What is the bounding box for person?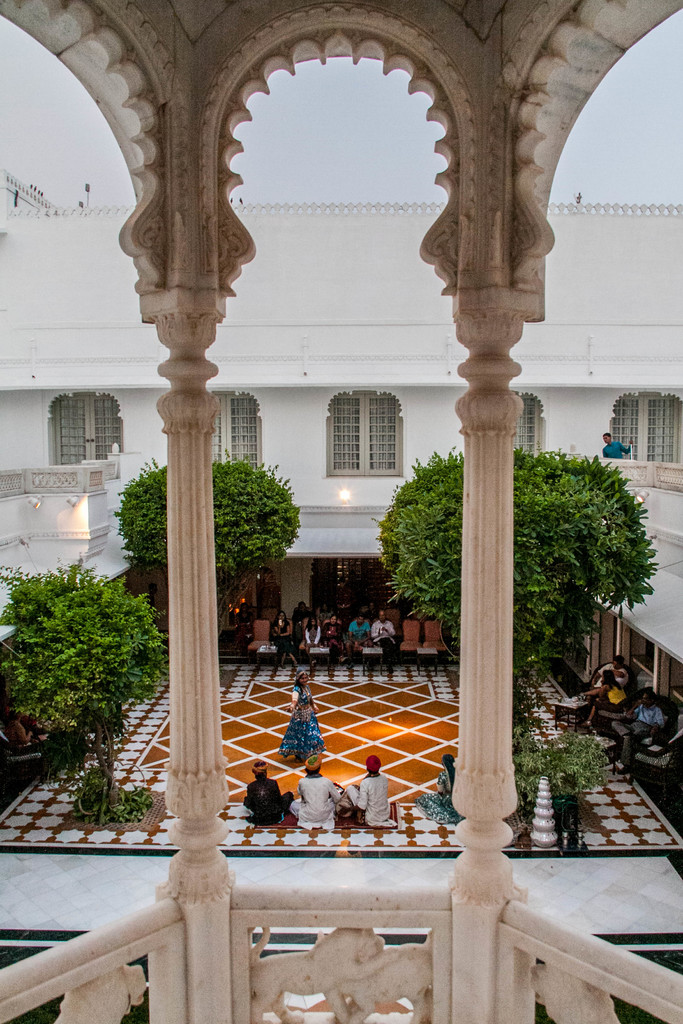
BBox(272, 614, 295, 669).
